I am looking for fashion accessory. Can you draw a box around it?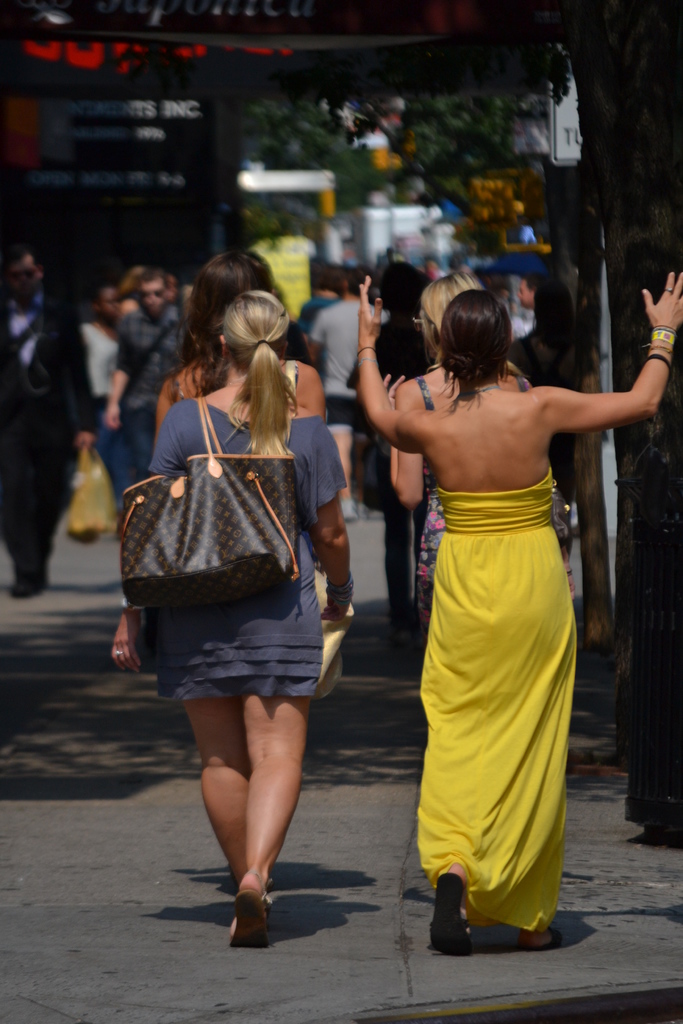
Sure, the bounding box is 651,325,675,344.
